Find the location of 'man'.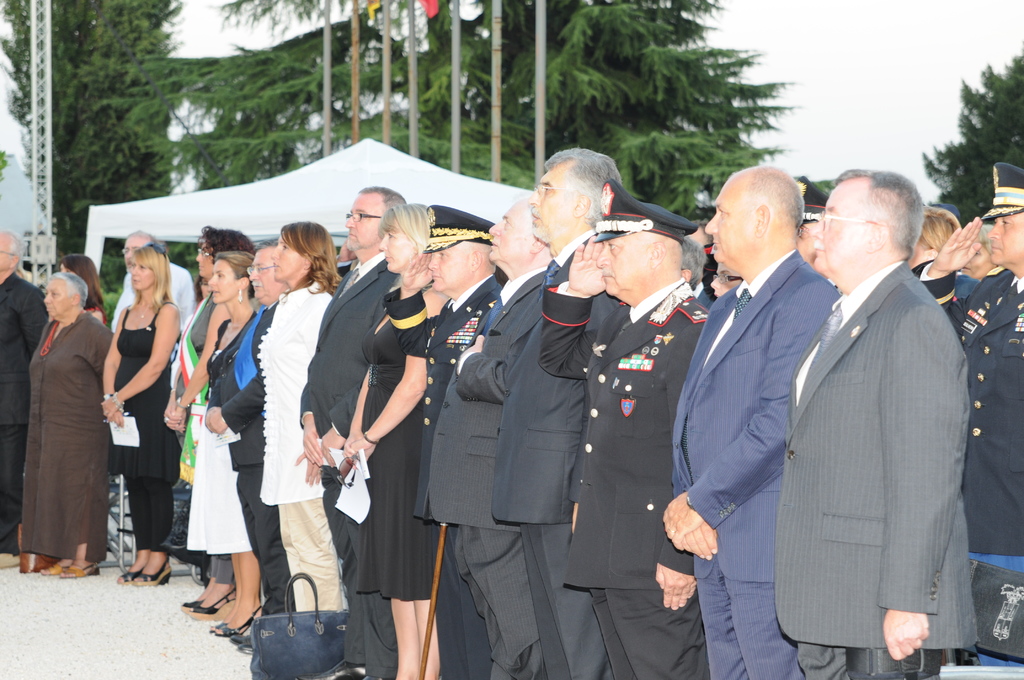
Location: {"x1": 772, "y1": 163, "x2": 981, "y2": 679}.
